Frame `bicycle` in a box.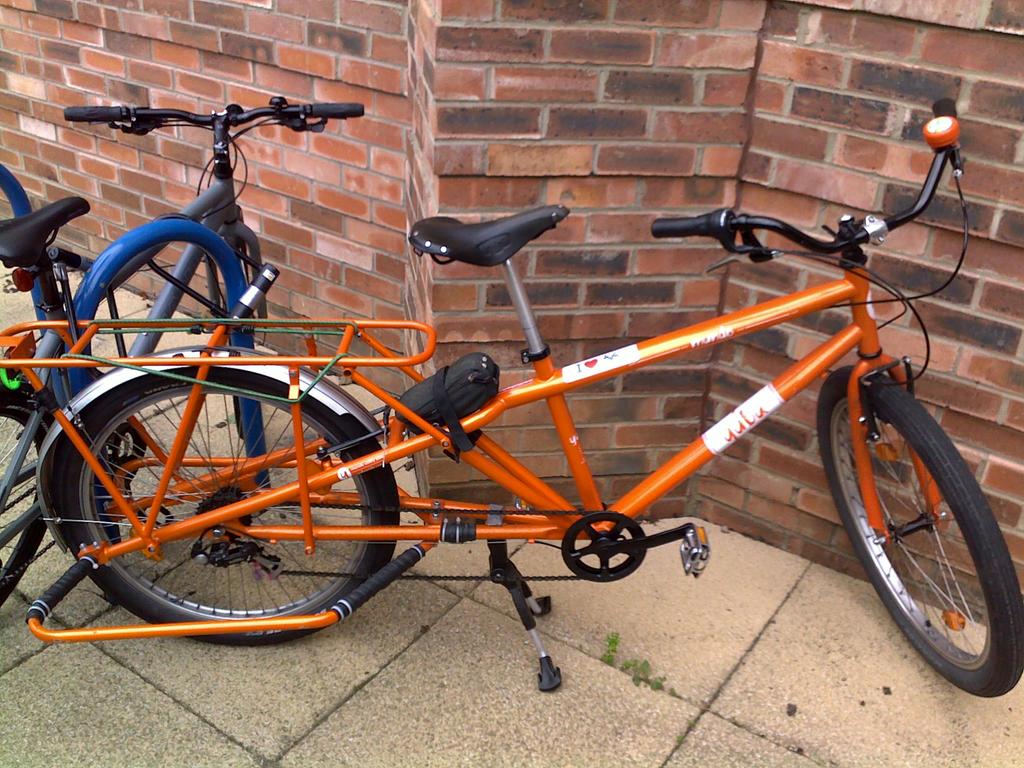
rect(0, 95, 1023, 688).
